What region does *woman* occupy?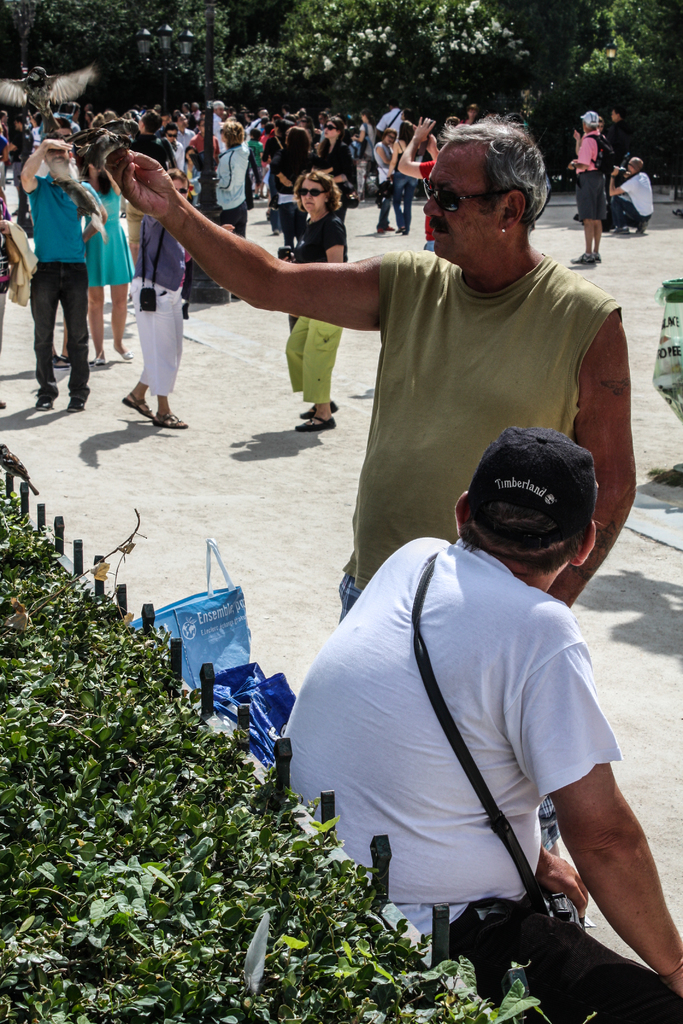
367,122,400,241.
